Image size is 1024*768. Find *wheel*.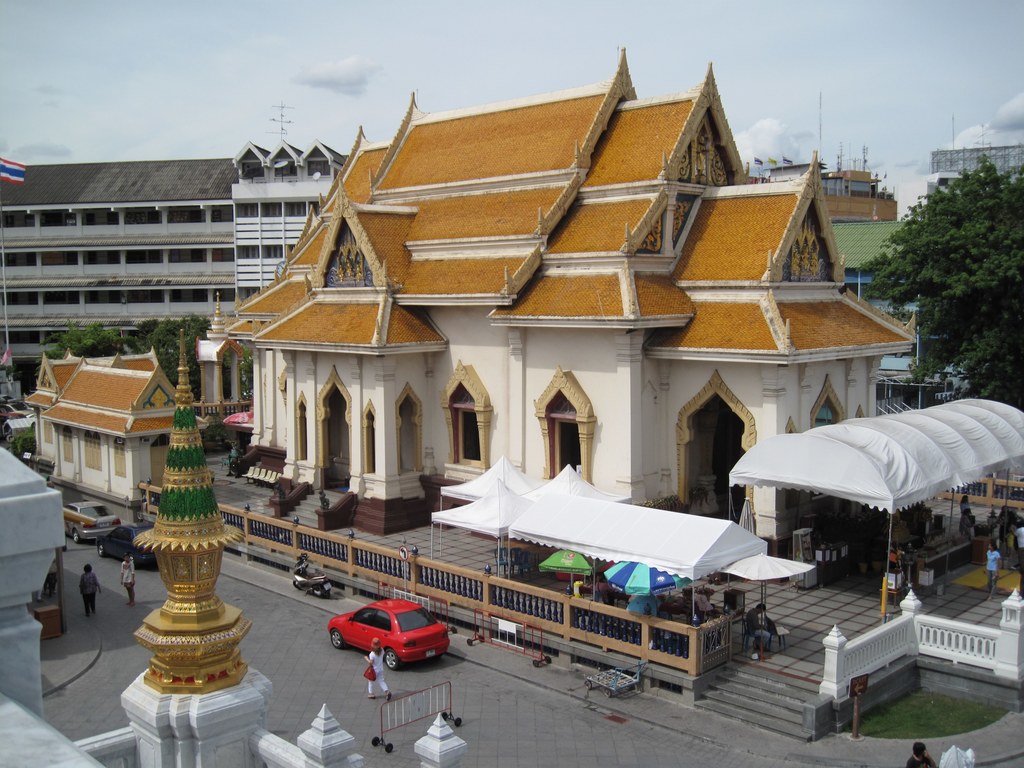
(586, 681, 593, 691).
